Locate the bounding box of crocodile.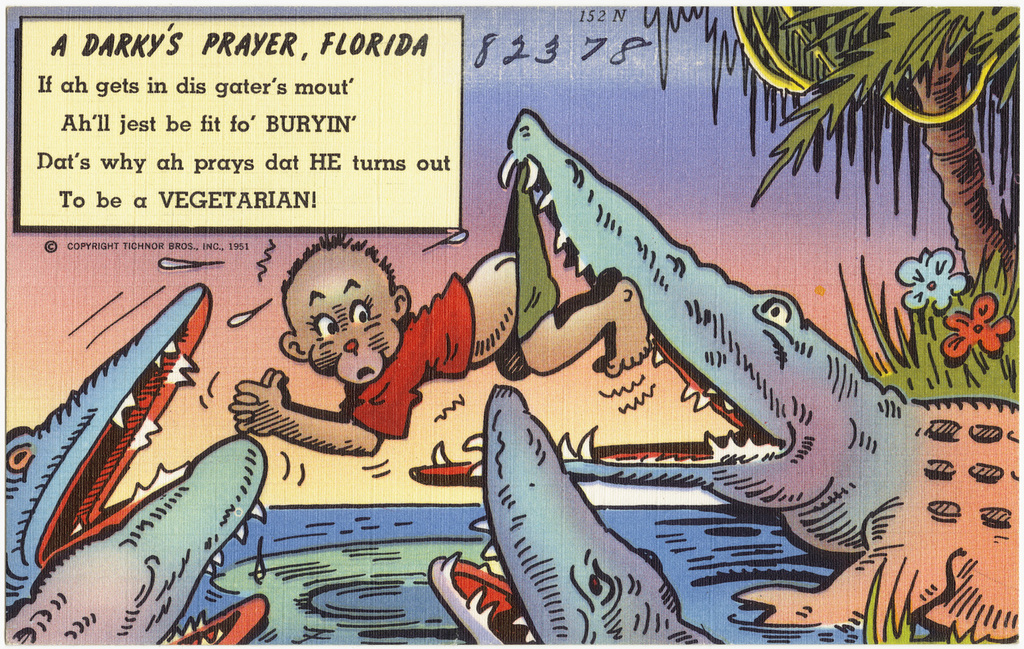
Bounding box: rect(427, 386, 718, 648).
